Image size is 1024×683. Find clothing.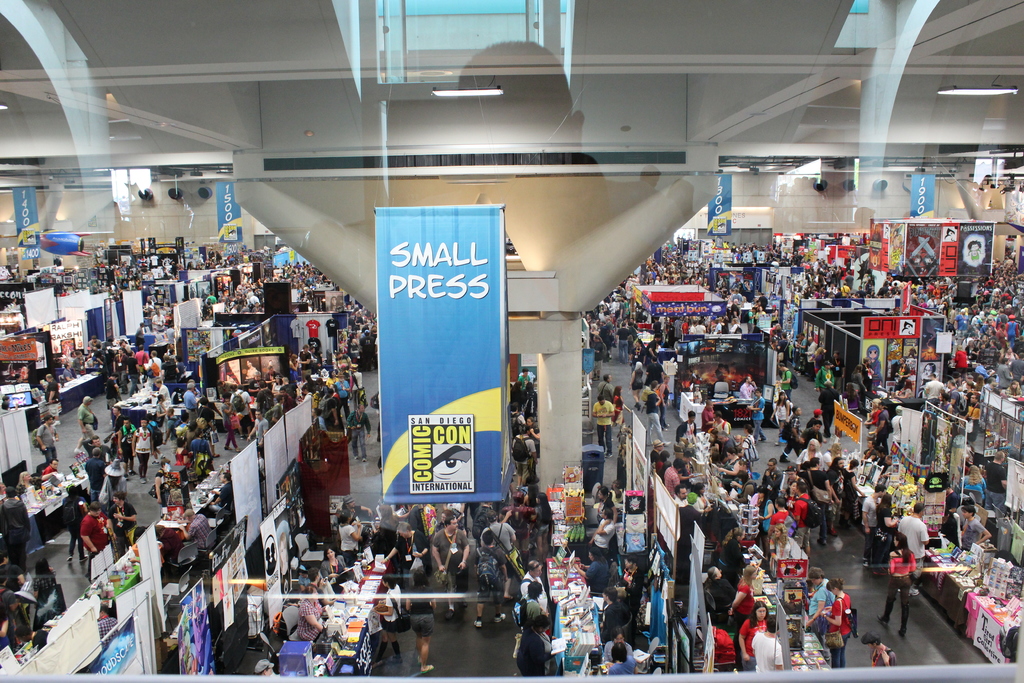
crop(125, 358, 140, 399).
